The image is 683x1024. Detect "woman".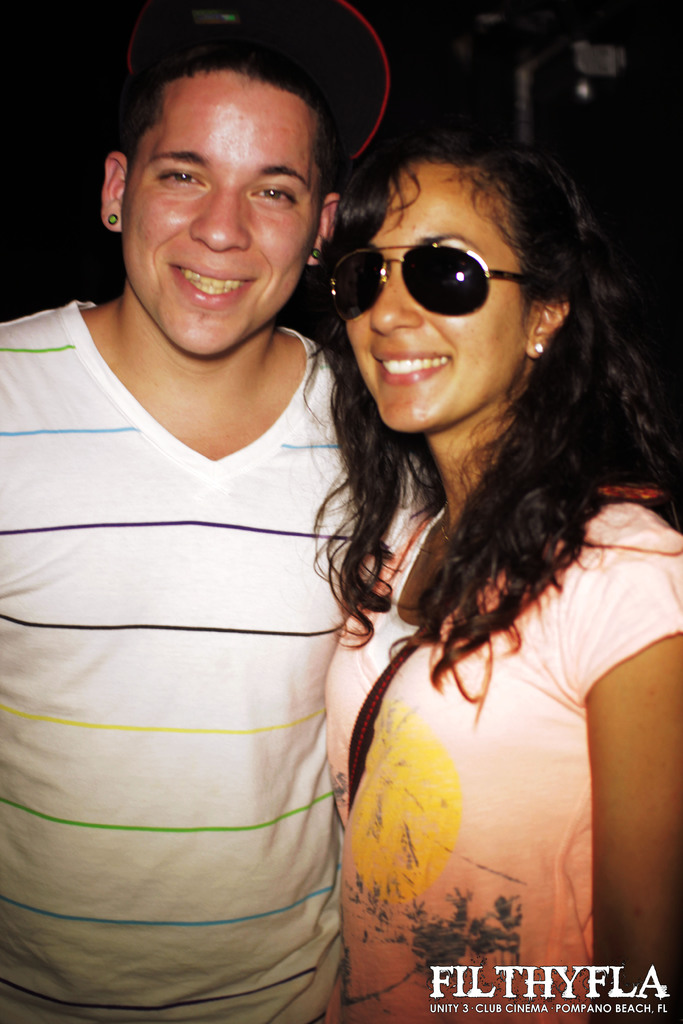
Detection: bbox(227, 79, 664, 1018).
